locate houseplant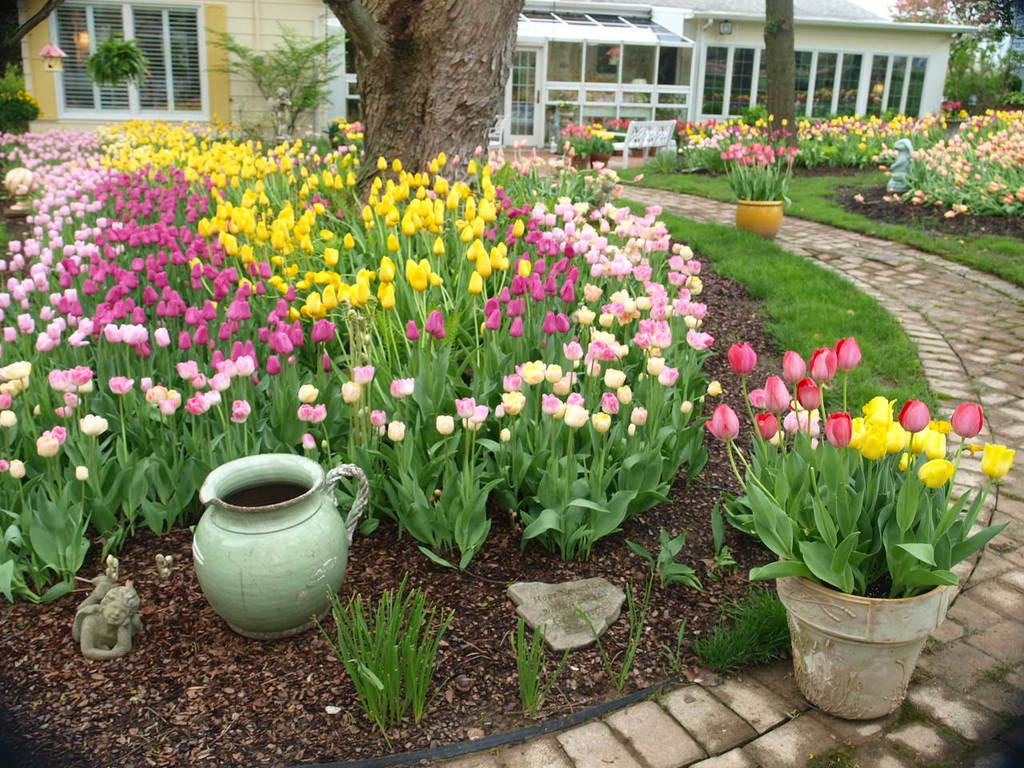
bbox=(557, 117, 594, 167)
